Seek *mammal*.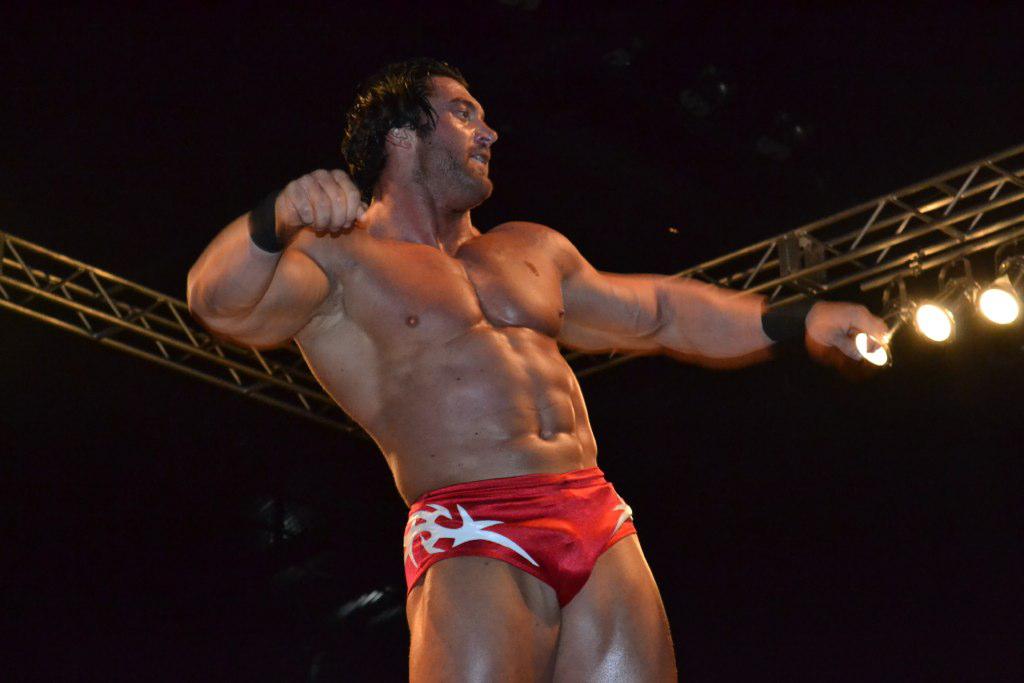
(157, 70, 876, 645).
